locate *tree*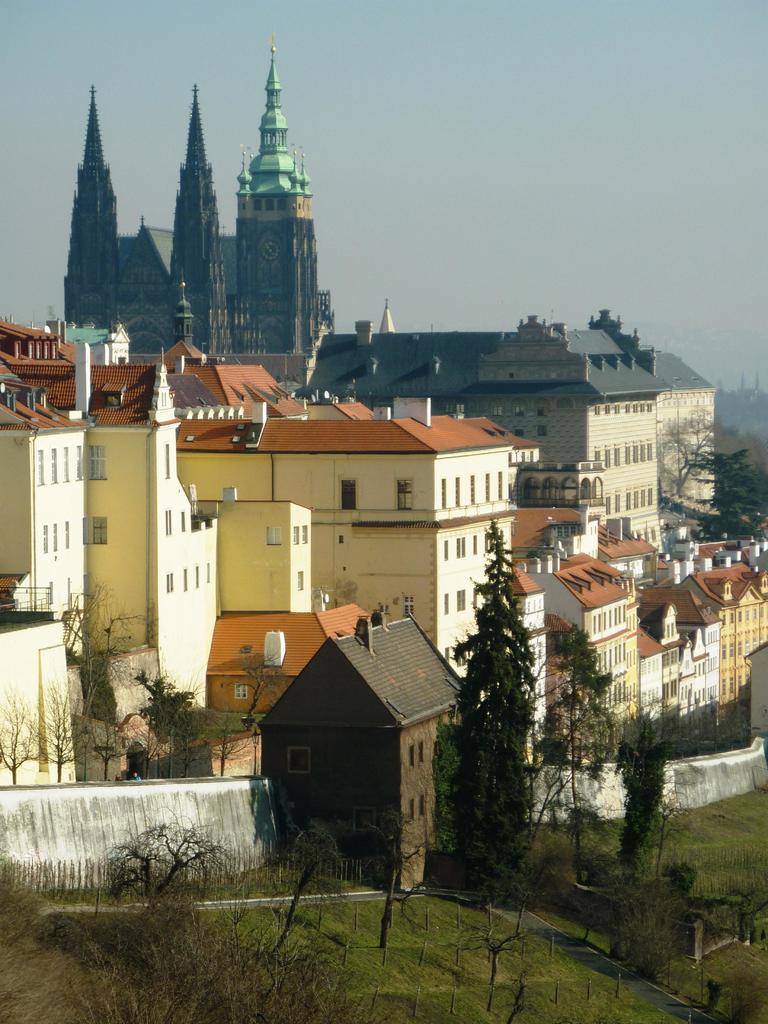
{"x1": 646, "y1": 403, "x2": 742, "y2": 532}
